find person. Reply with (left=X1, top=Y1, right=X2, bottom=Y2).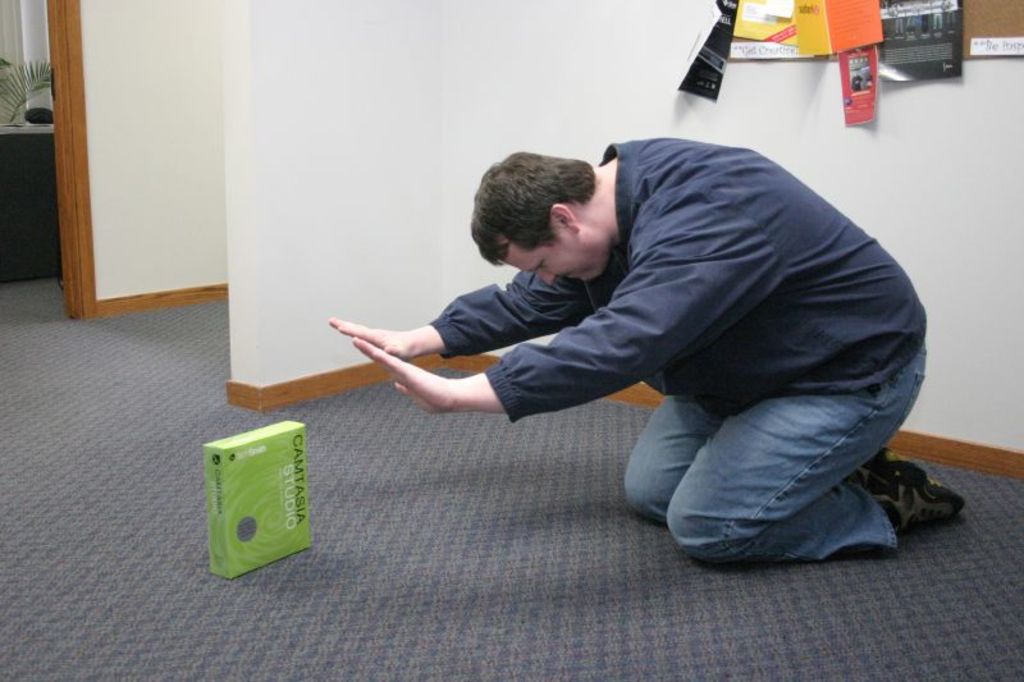
(left=343, top=127, right=969, bottom=571).
